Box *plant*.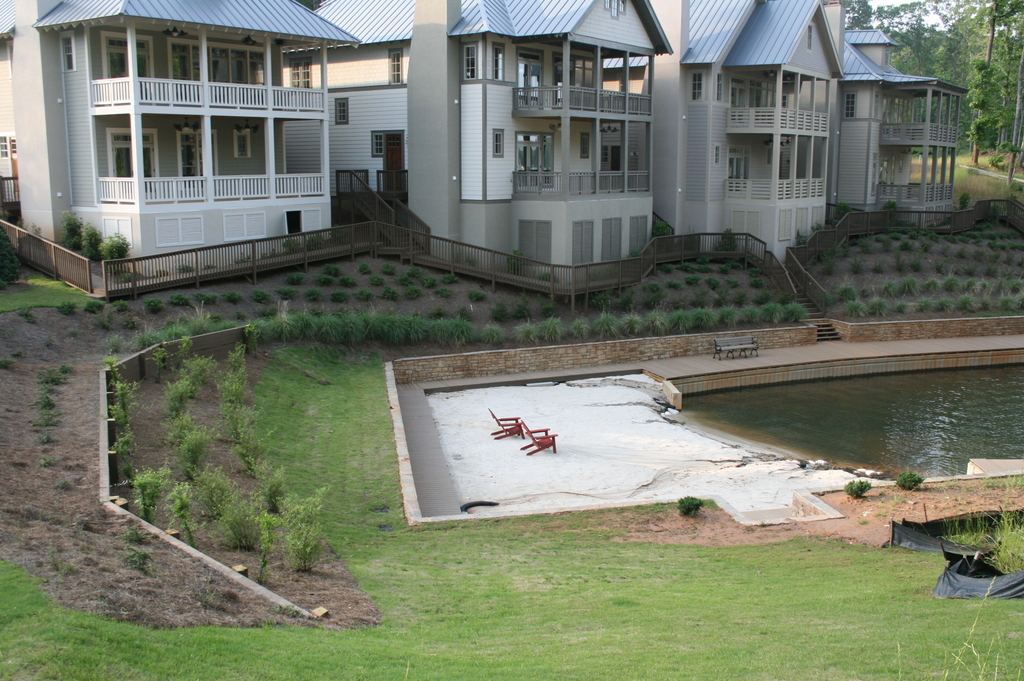
(x1=302, y1=289, x2=323, y2=301).
